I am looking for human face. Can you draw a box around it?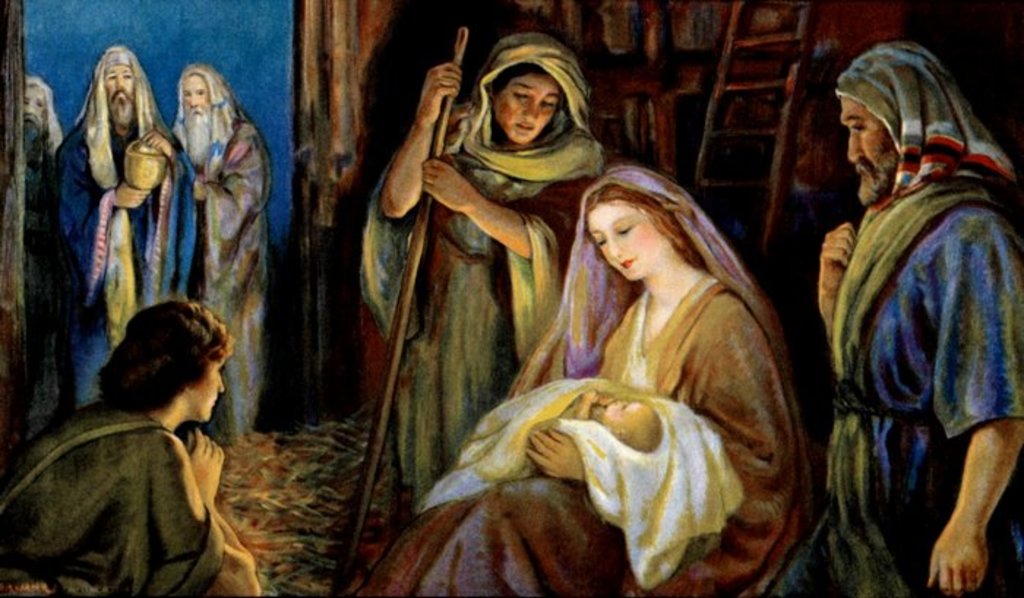
Sure, the bounding box is Rect(104, 69, 136, 102).
